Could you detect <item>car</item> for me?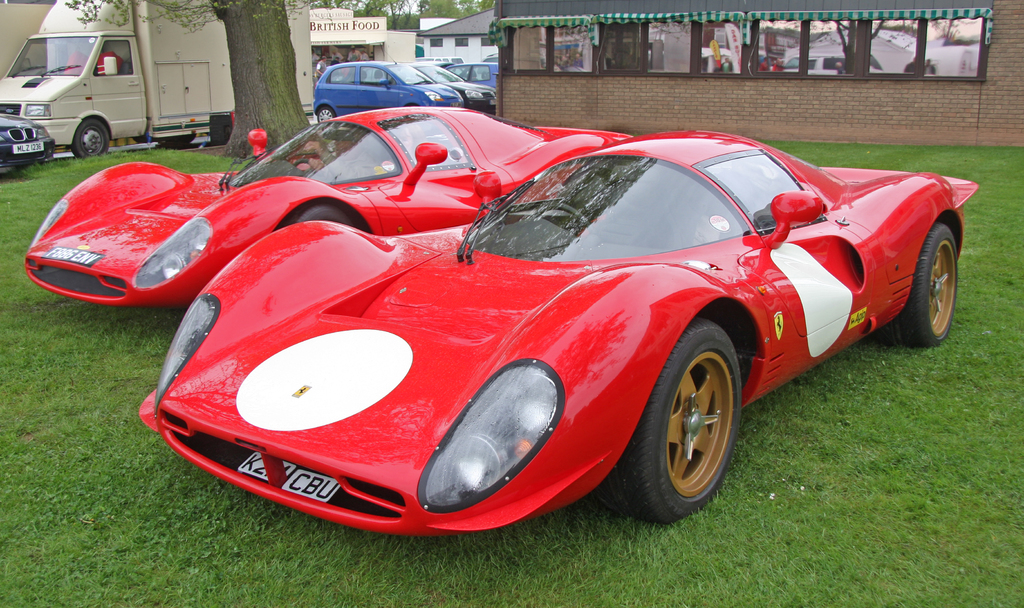
Detection result: <bbox>138, 132, 979, 527</bbox>.
